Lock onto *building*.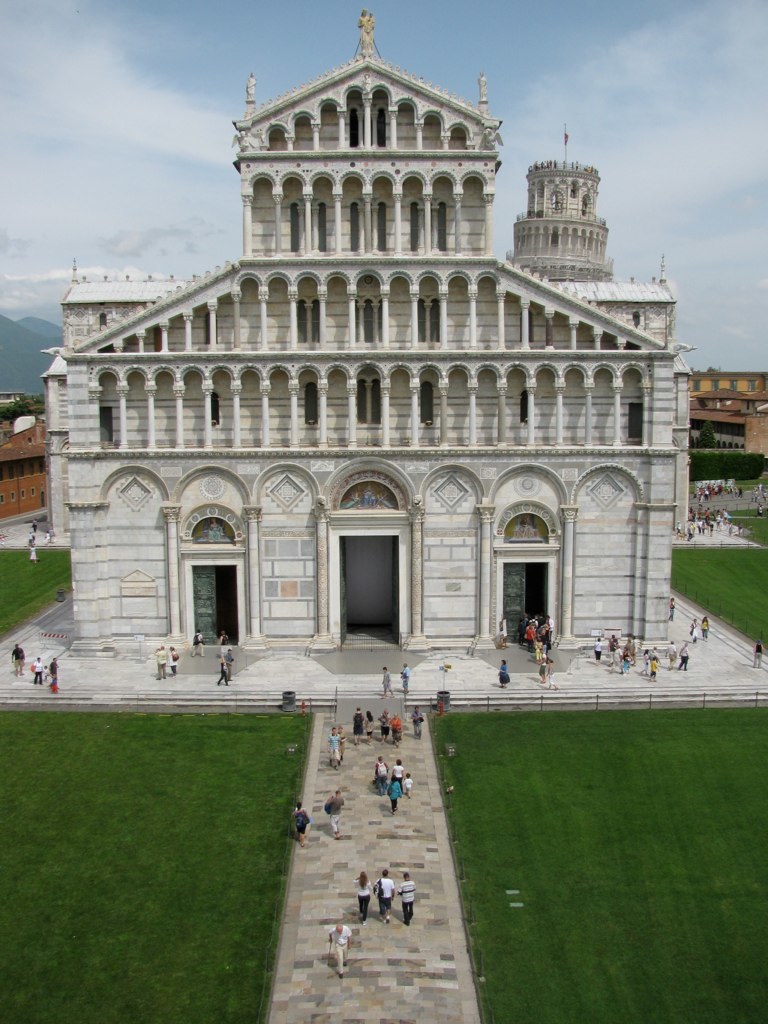
Locked: 685,369,767,465.
